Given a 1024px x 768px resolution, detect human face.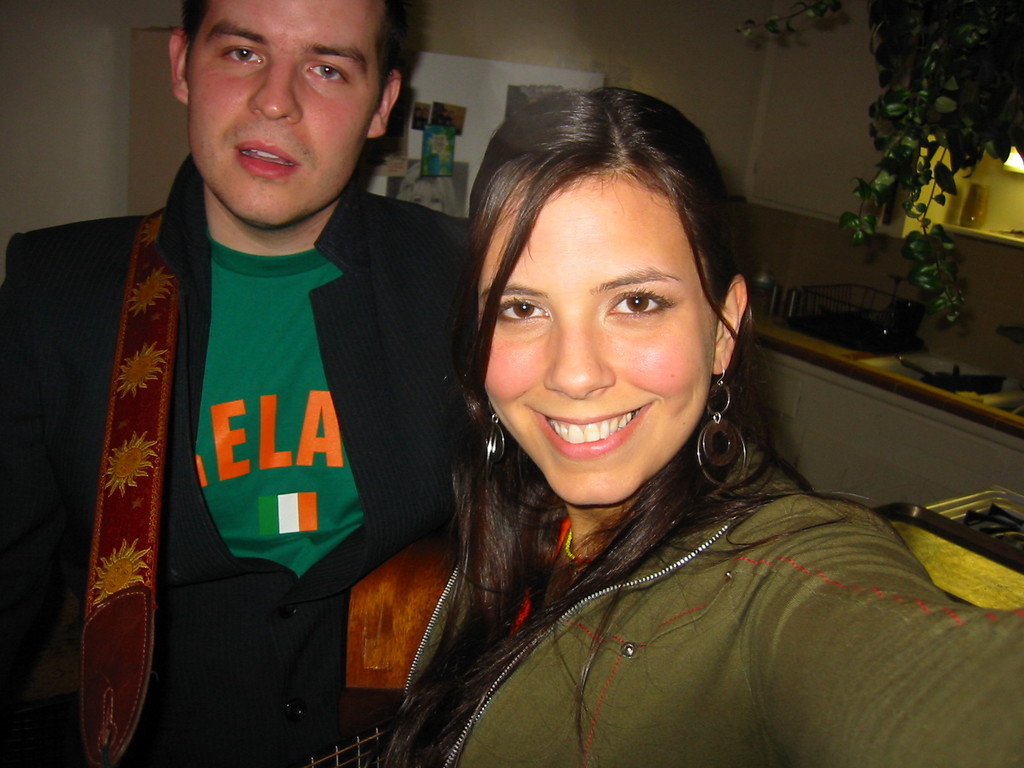
[477, 172, 717, 513].
